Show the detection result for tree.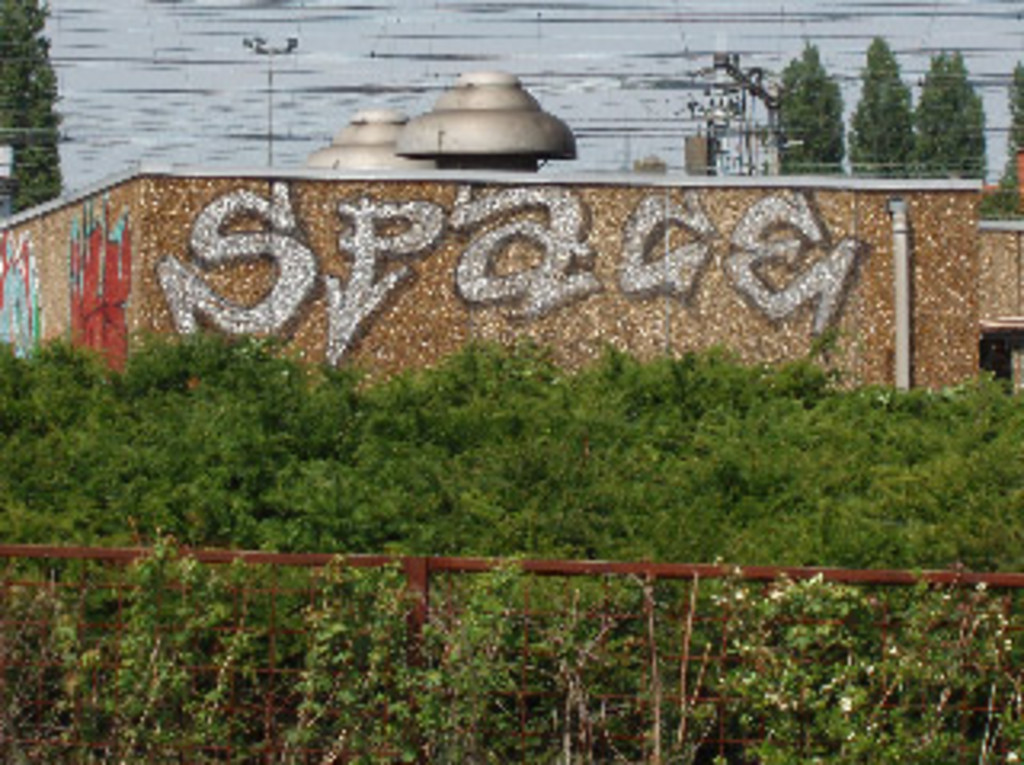
[x1=832, y1=22, x2=928, y2=195].
